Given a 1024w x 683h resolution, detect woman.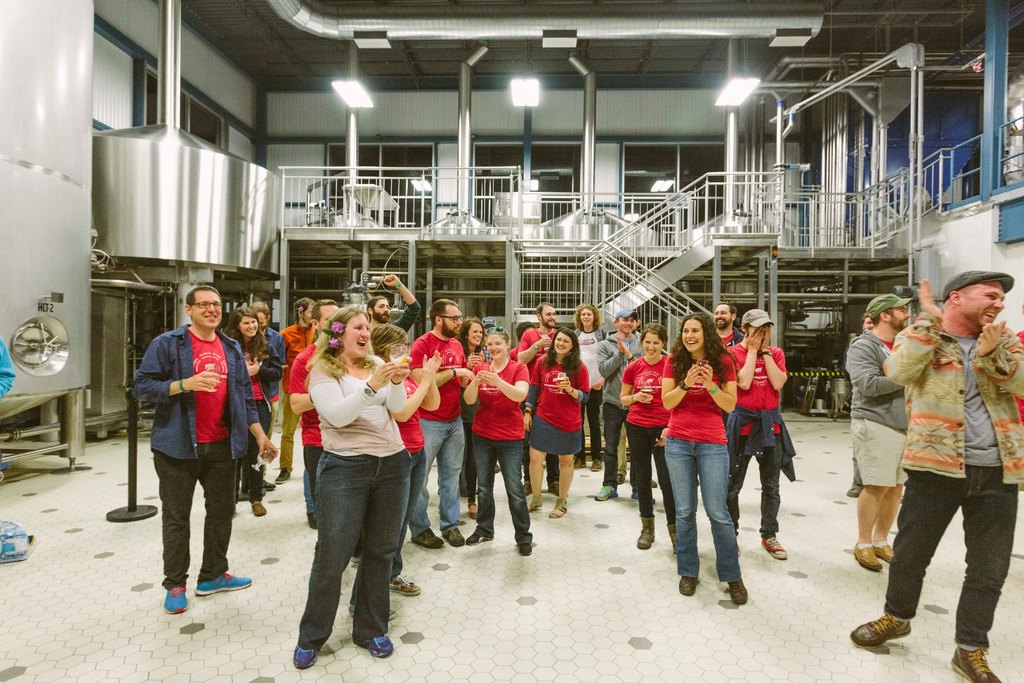
pyautogui.locateOnScreen(462, 325, 533, 551).
